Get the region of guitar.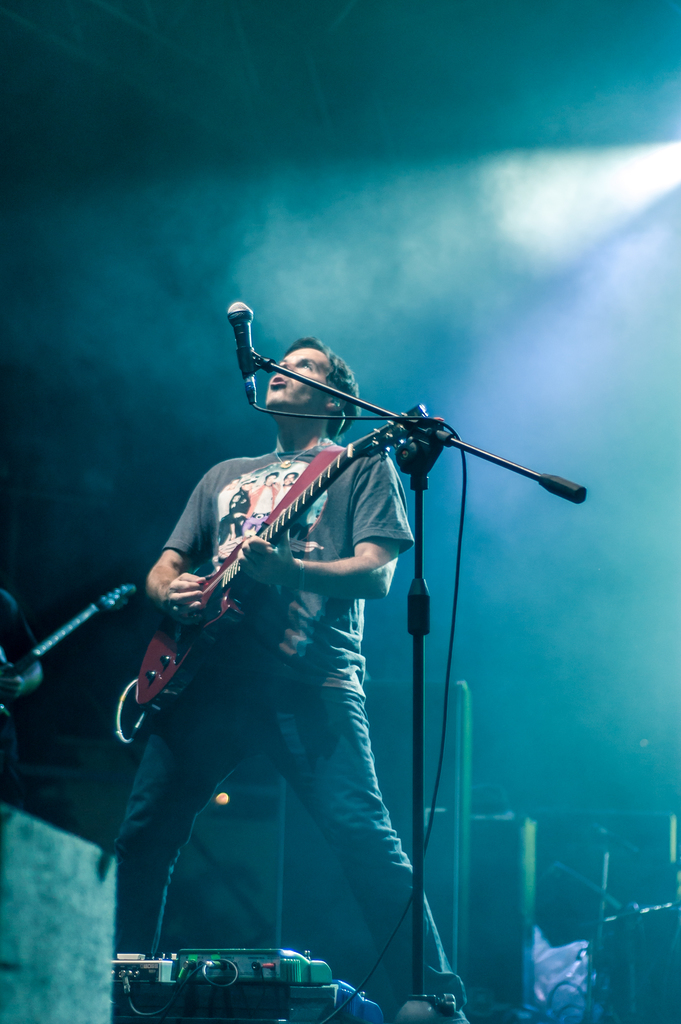
134,404,425,717.
